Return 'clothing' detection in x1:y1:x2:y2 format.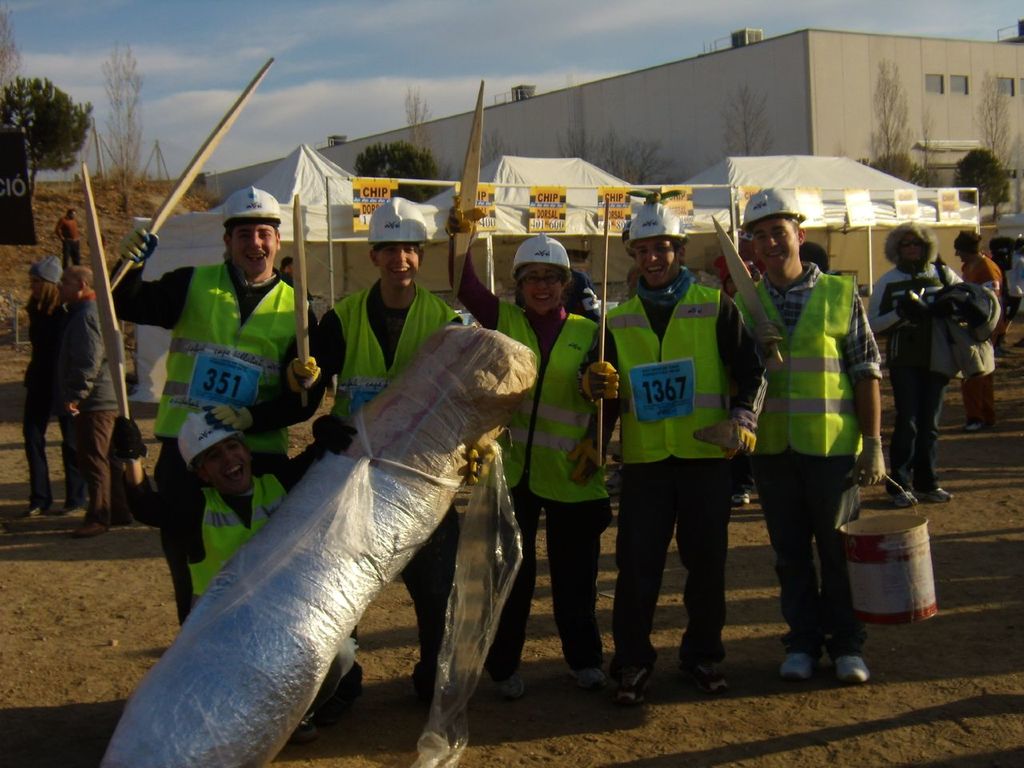
853:252:973:486.
